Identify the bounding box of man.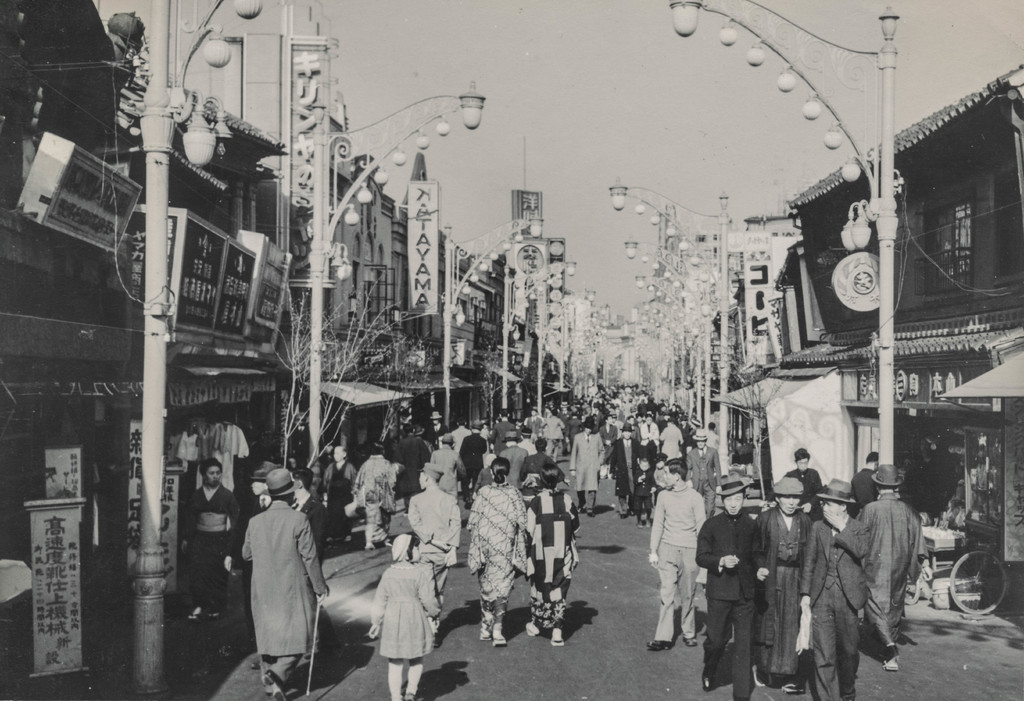
291/466/323/538.
